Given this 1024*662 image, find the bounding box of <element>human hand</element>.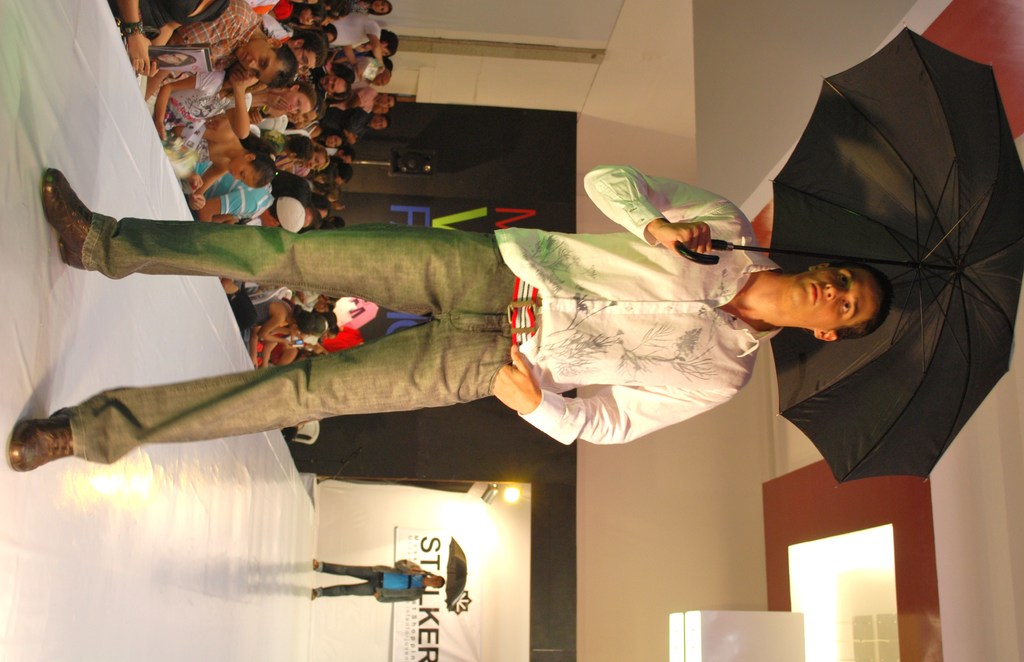
(left=155, top=118, right=168, bottom=142).
